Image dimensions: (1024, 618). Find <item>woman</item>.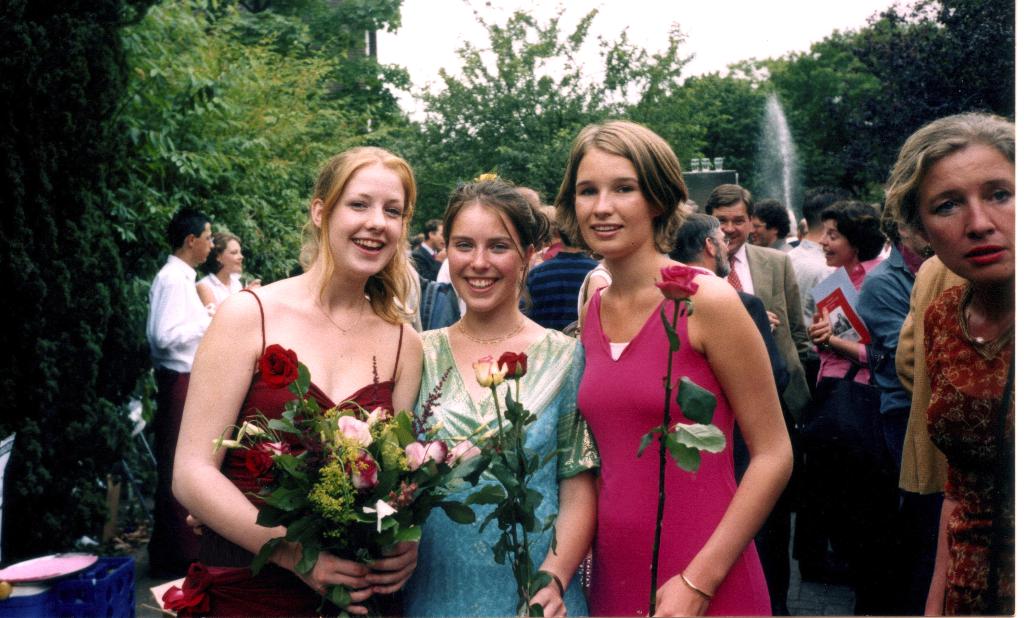
(414,176,602,617).
